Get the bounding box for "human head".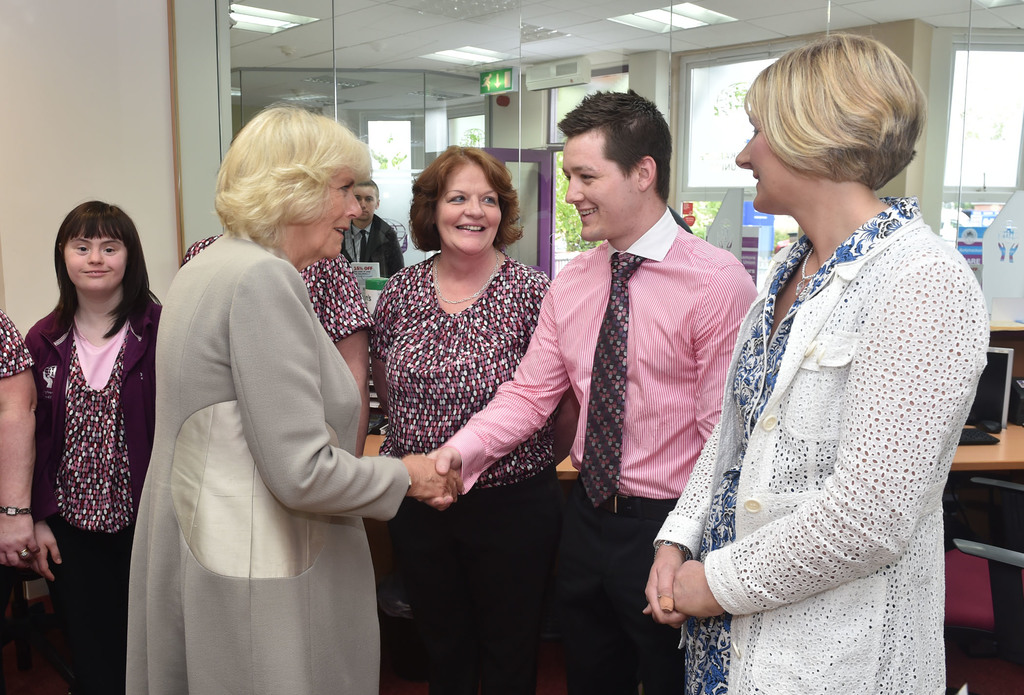
pyautogui.locateOnScreen(561, 88, 674, 239).
